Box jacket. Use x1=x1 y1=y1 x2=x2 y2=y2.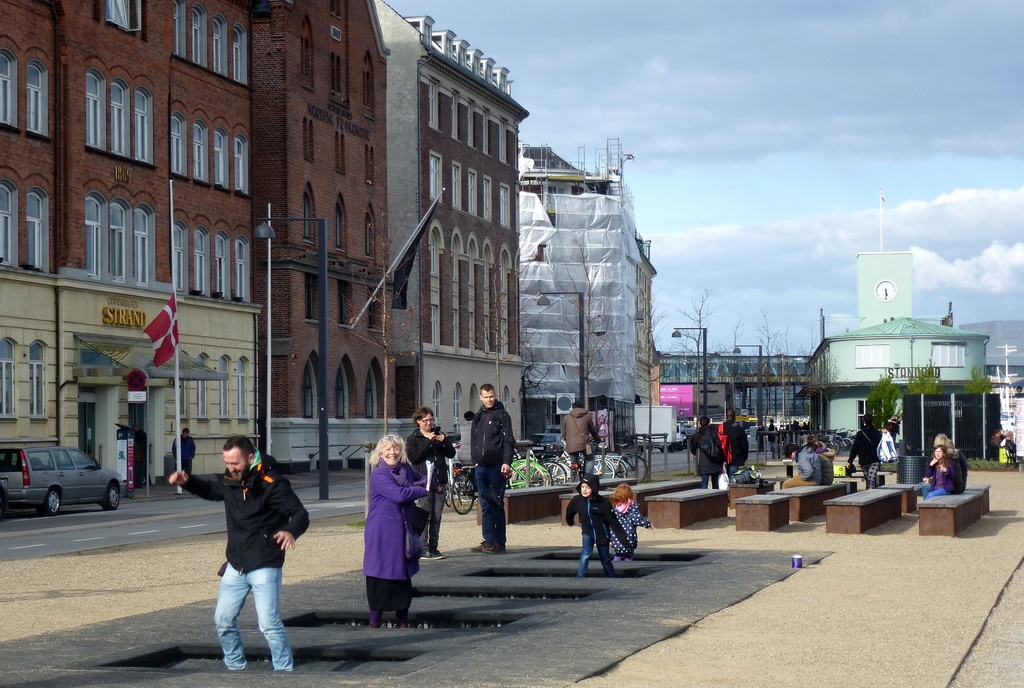
x1=401 y1=427 x2=458 y2=489.
